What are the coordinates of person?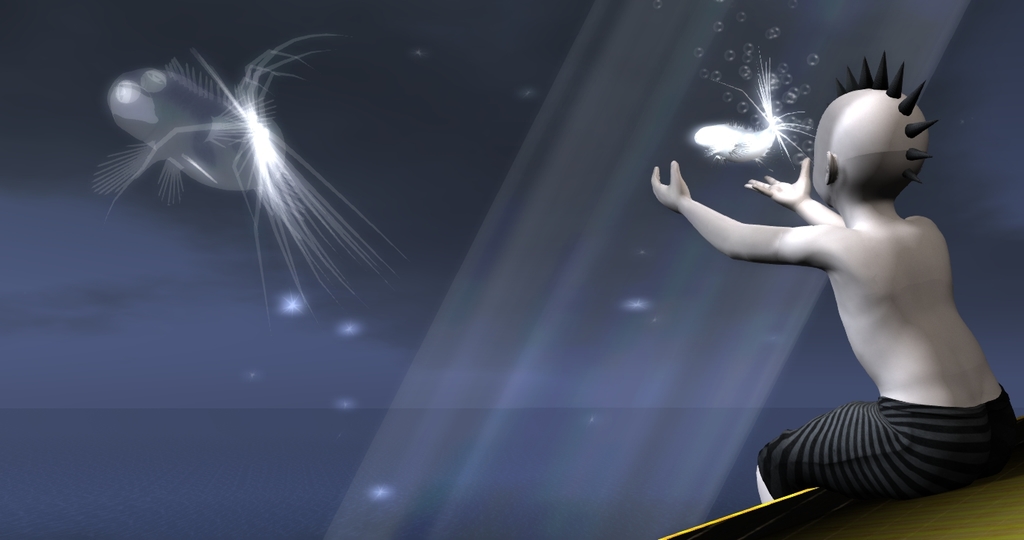
rect(648, 48, 1023, 515).
